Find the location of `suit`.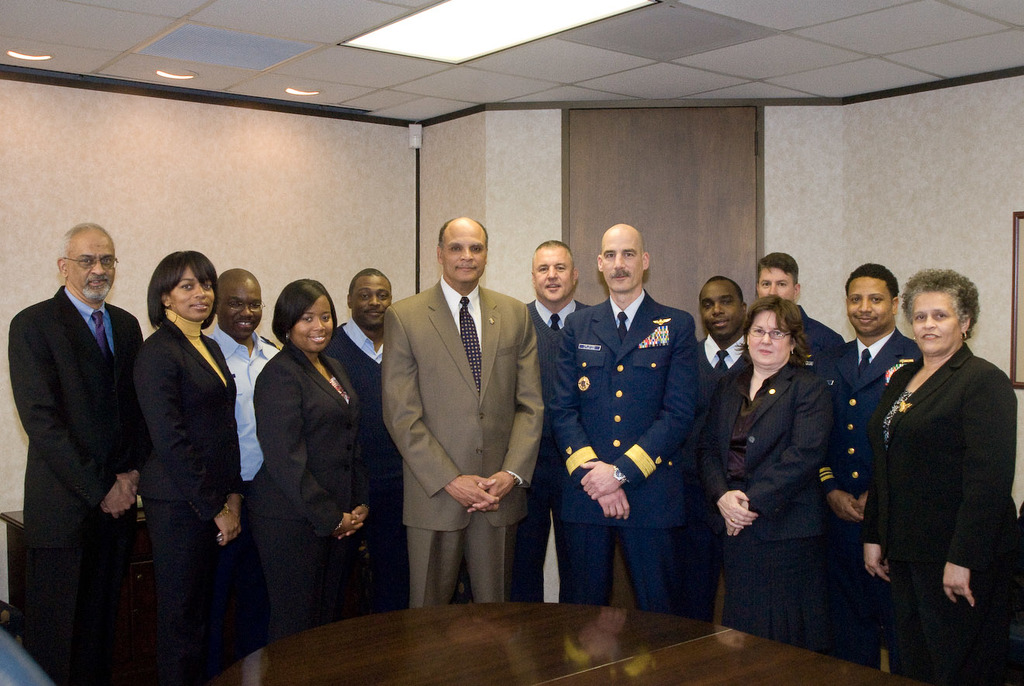
Location: BBox(240, 338, 375, 527).
